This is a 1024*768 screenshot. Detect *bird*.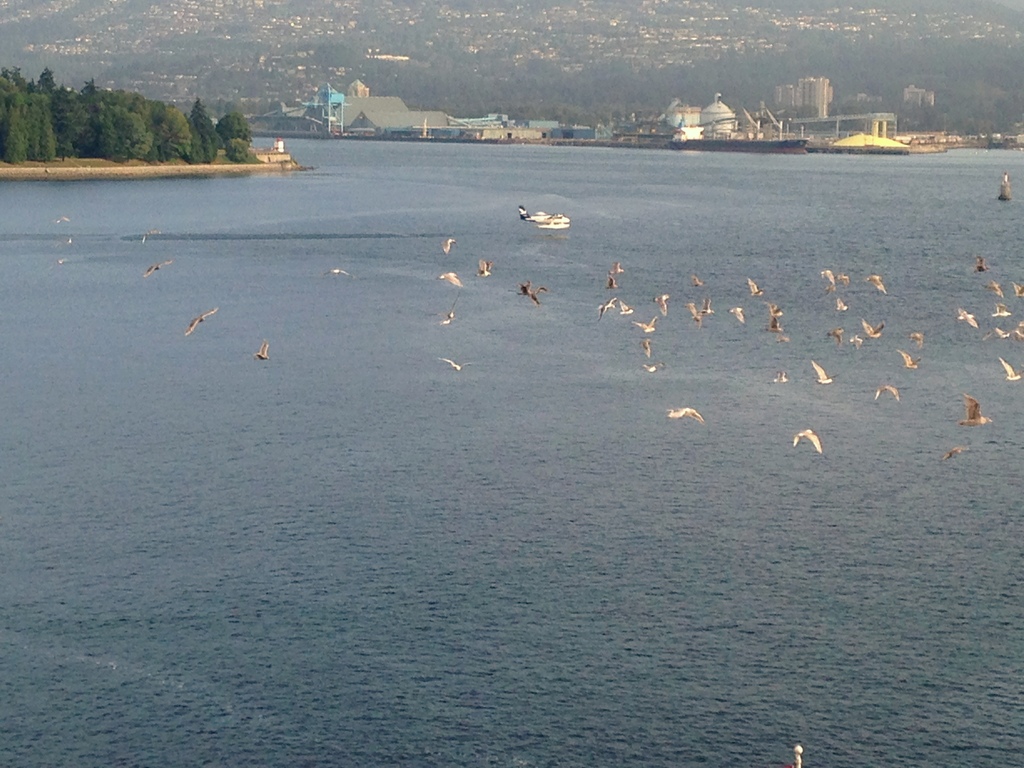
BBox(809, 358, 838, 388).
